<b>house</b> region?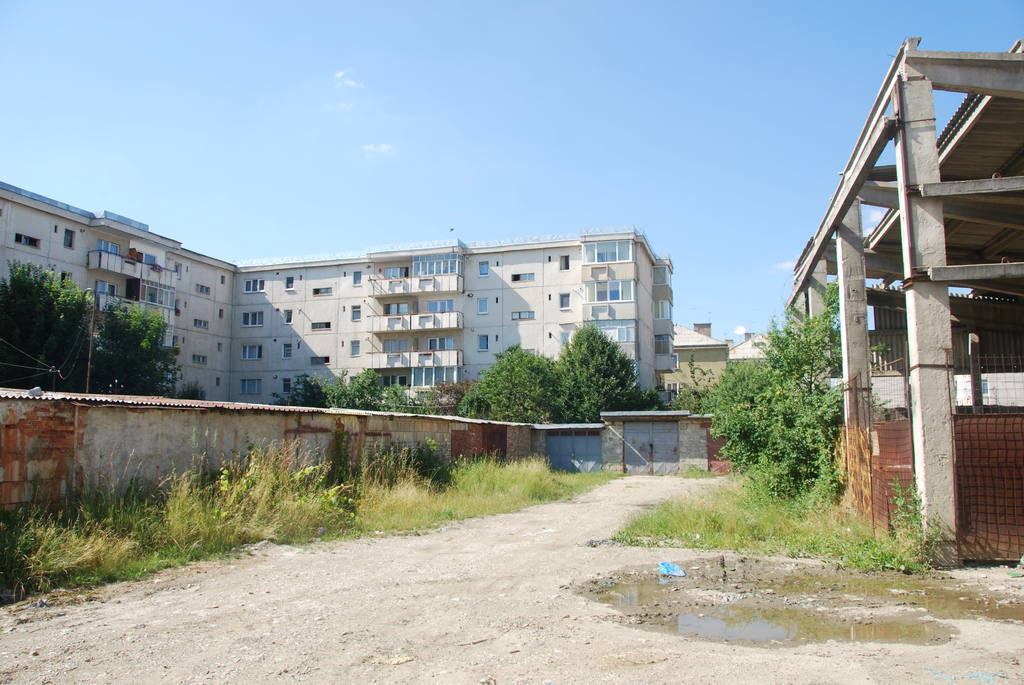
787, 32, 1023, 574
